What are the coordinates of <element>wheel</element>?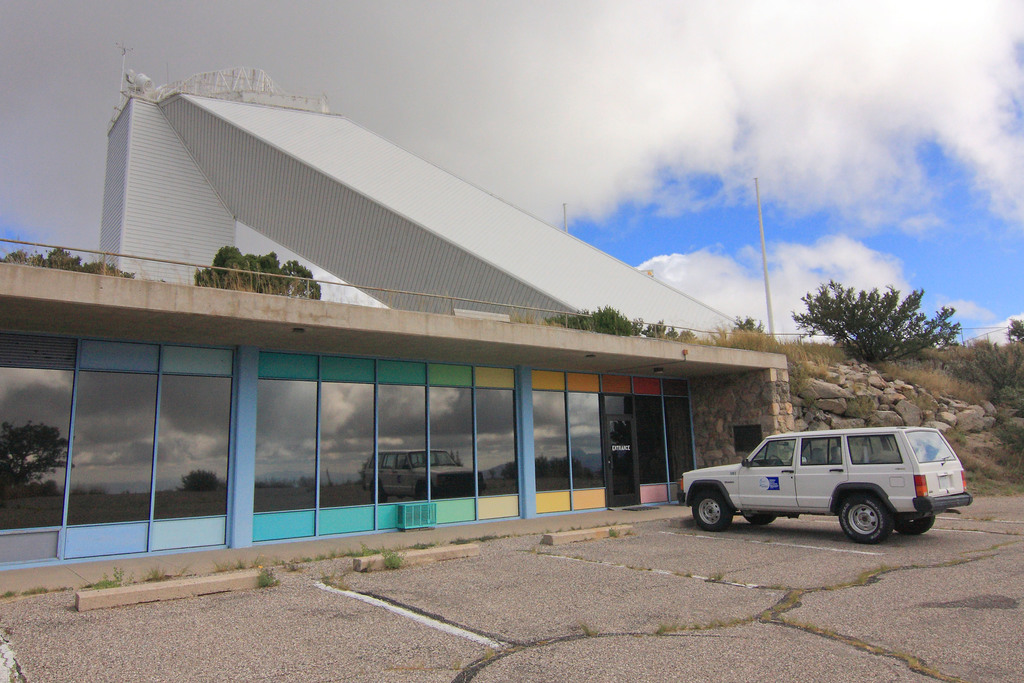
(840,493,896,546).
